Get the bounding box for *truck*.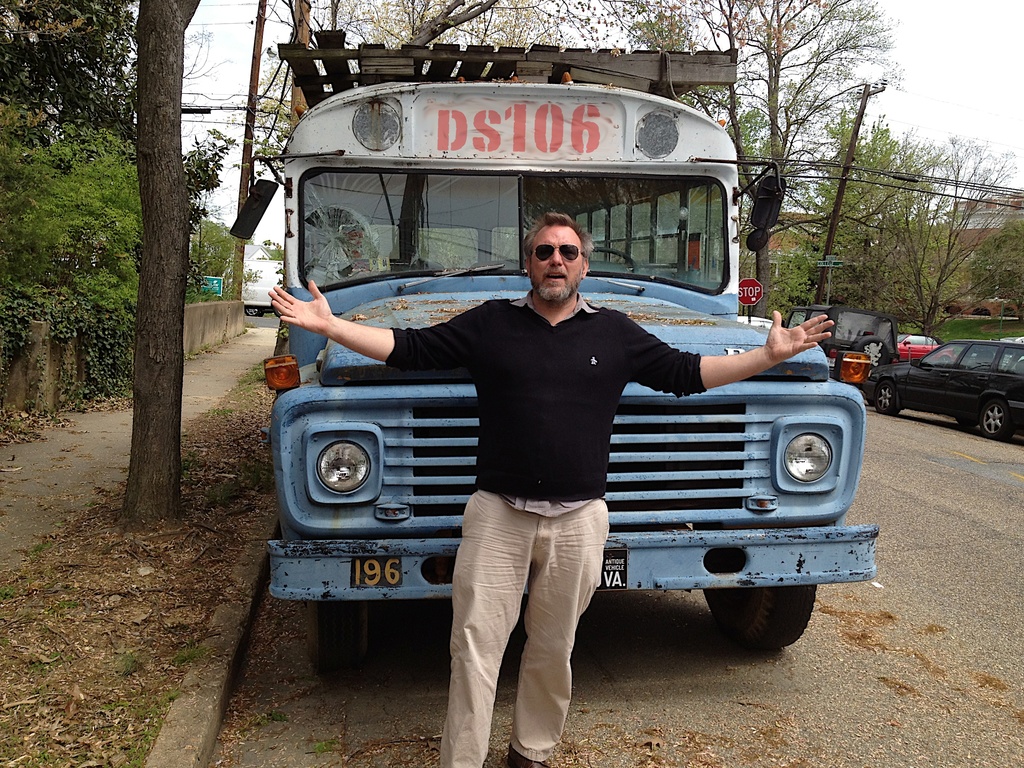
266:79:874:643.
